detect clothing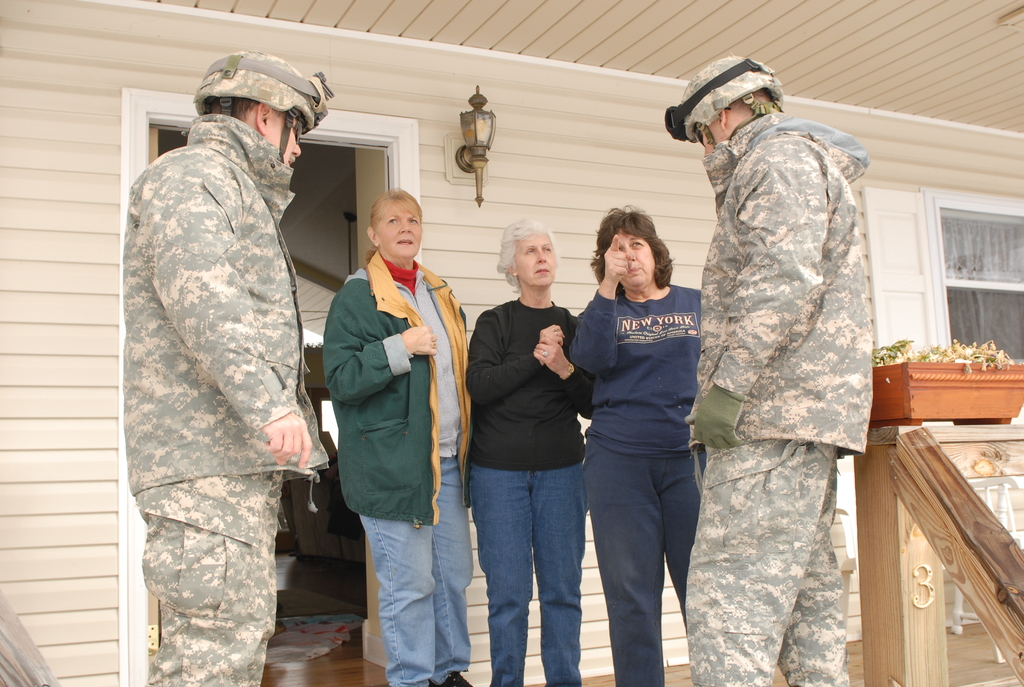
detection(465, 287, 584, 686)
